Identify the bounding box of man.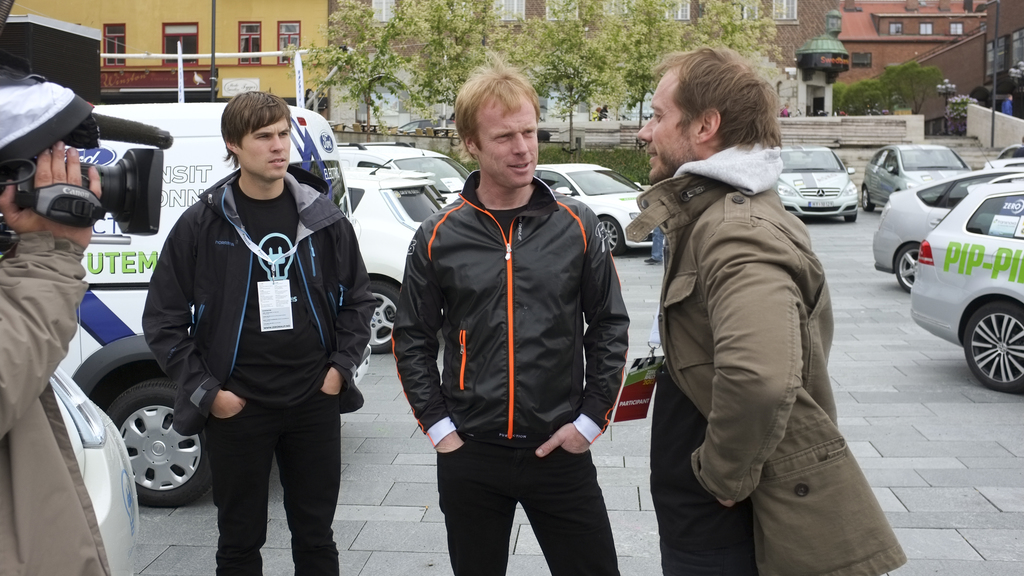
left=141, top=90, right=378, bottom=575.
